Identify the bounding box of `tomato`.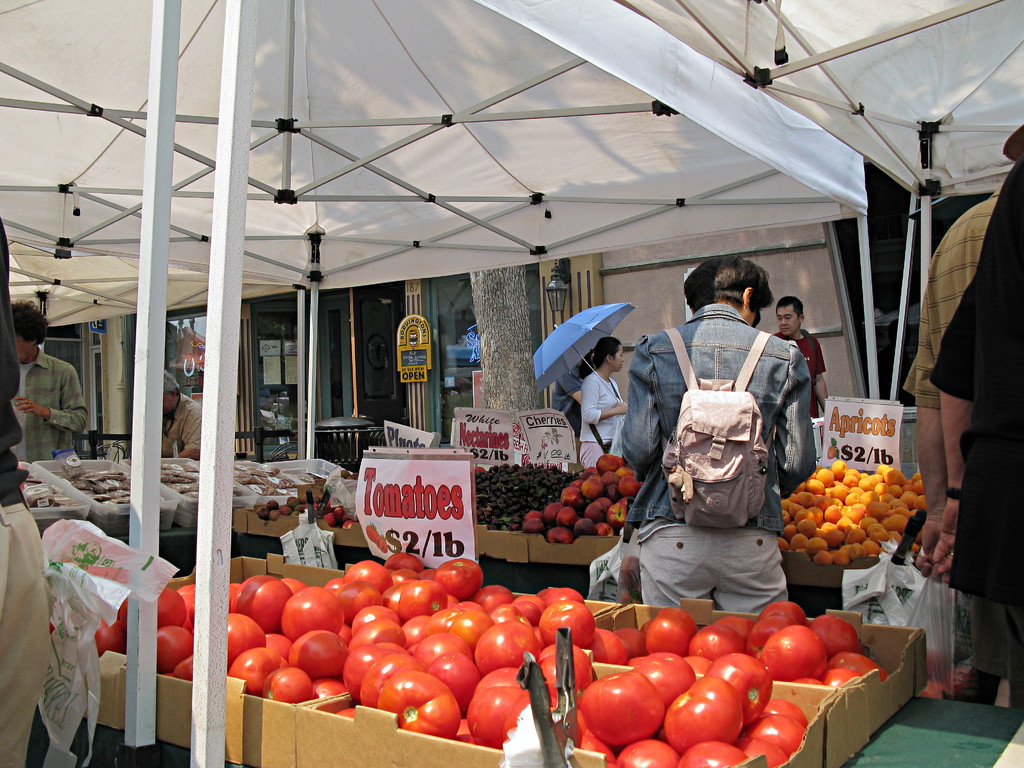
<region>177, 583, 196, 611</region>.
